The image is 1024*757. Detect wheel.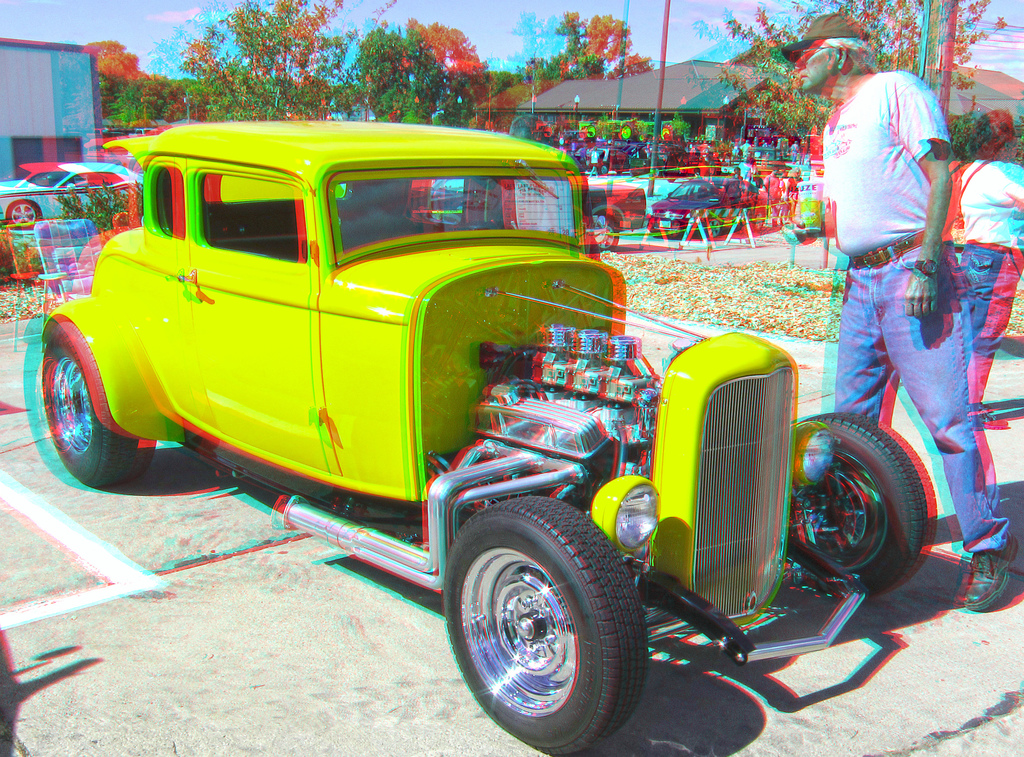
Detection: <region>6, 200, 40, 234</region>.
